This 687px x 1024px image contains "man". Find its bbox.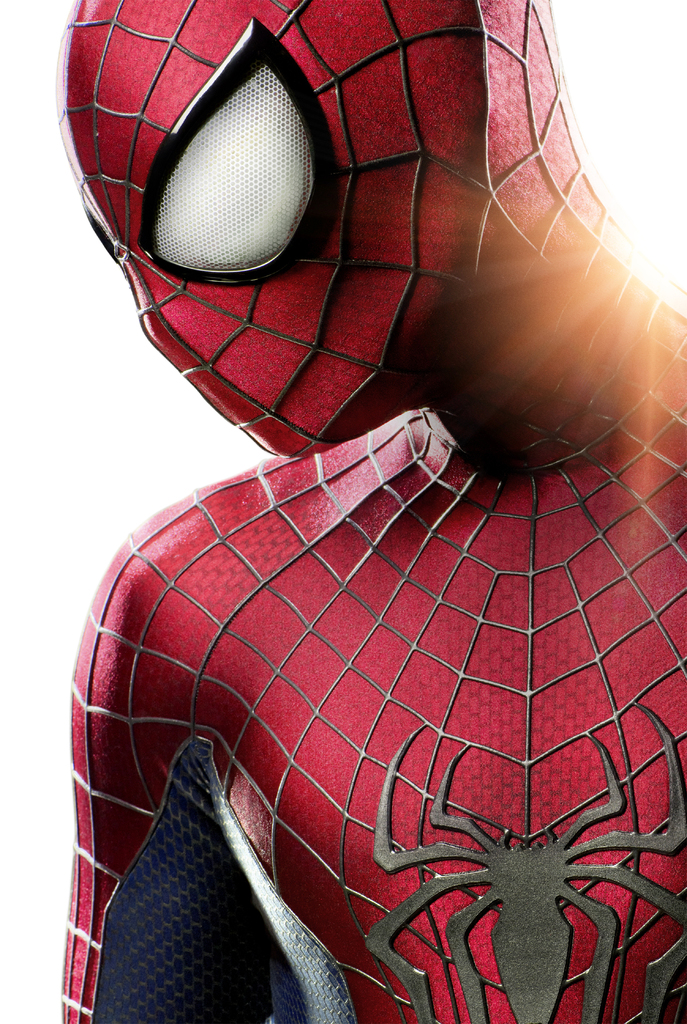
<bbox>2, 113, 674, 1023</bbox>.
